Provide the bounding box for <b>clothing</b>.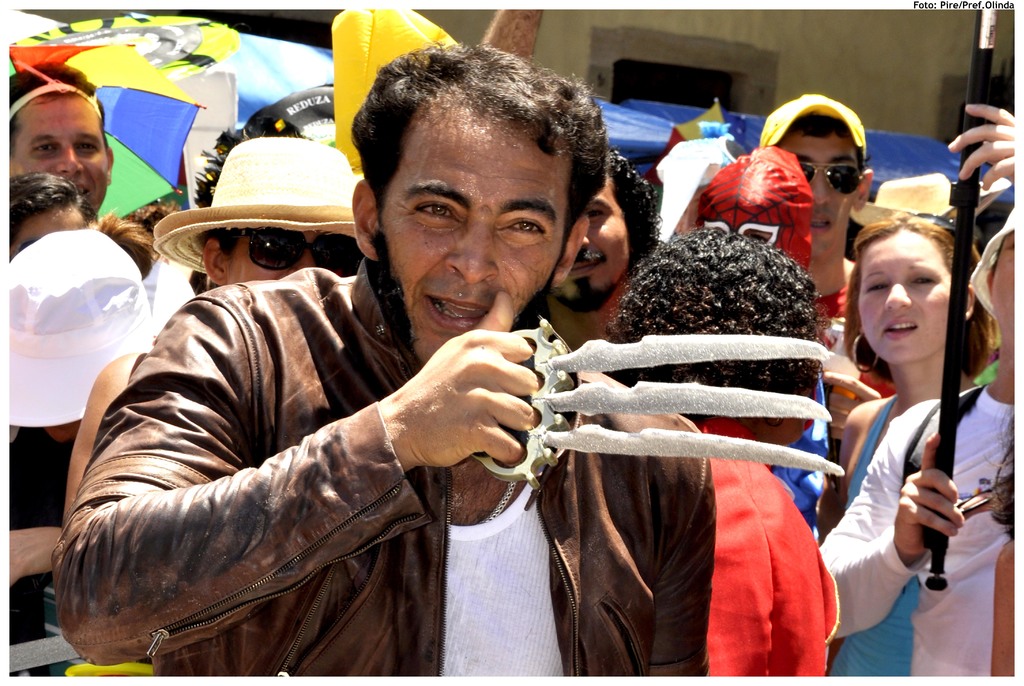
bbox=(0, 426, 79, 685).
